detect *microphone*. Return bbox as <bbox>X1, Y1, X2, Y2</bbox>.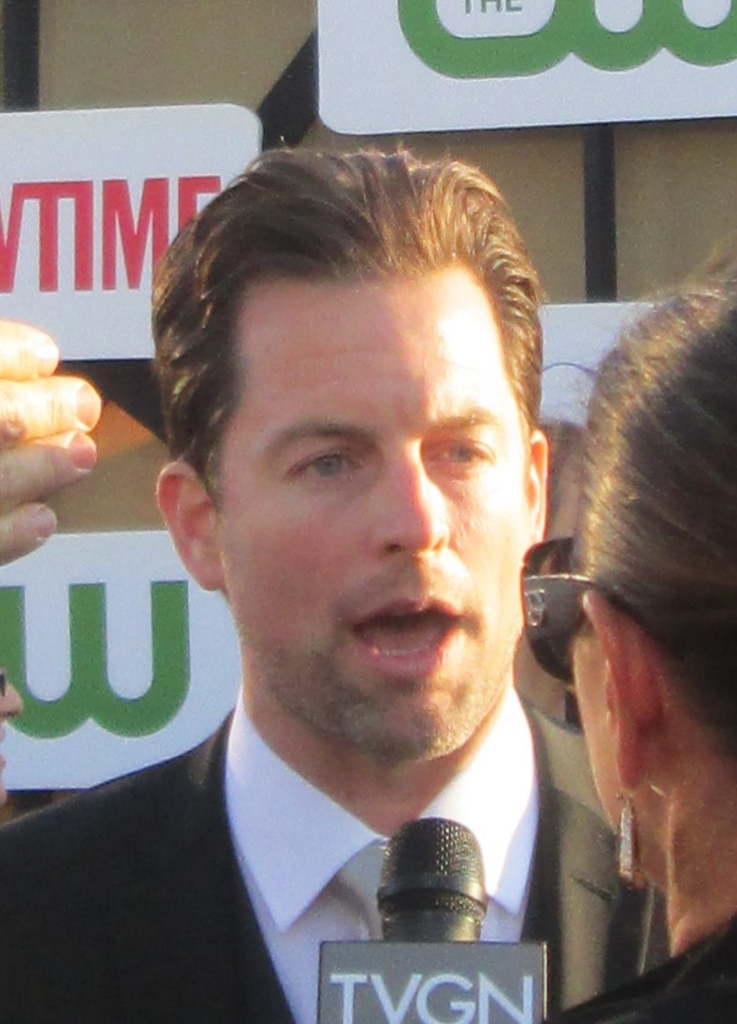
<bbox>316, 789, 530, 965</bbox>.
